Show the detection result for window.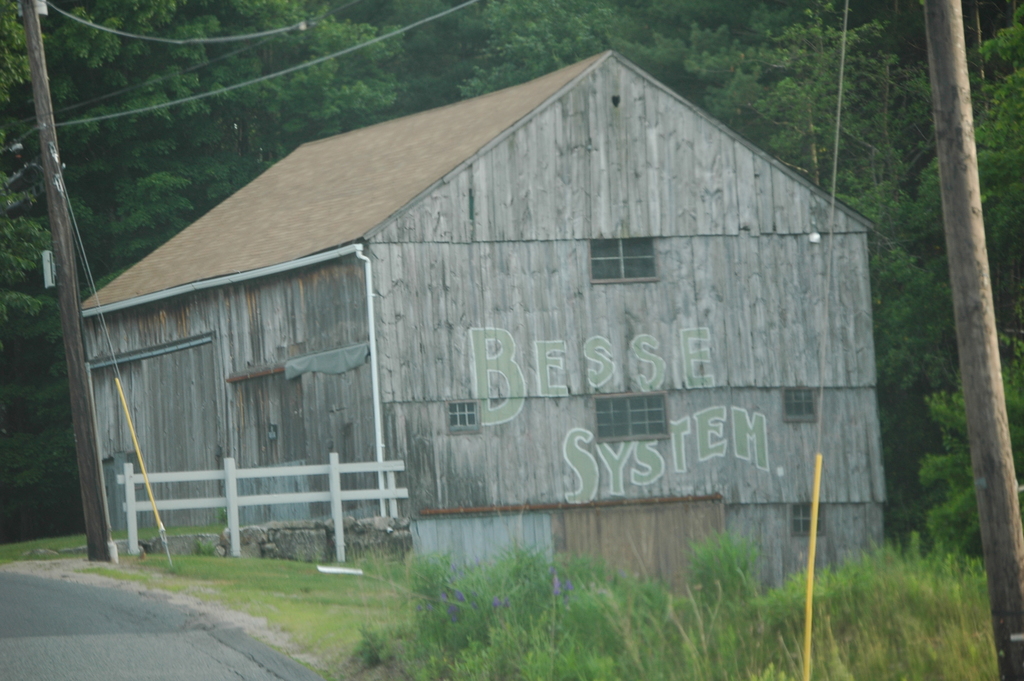
(785,386,817,423).
